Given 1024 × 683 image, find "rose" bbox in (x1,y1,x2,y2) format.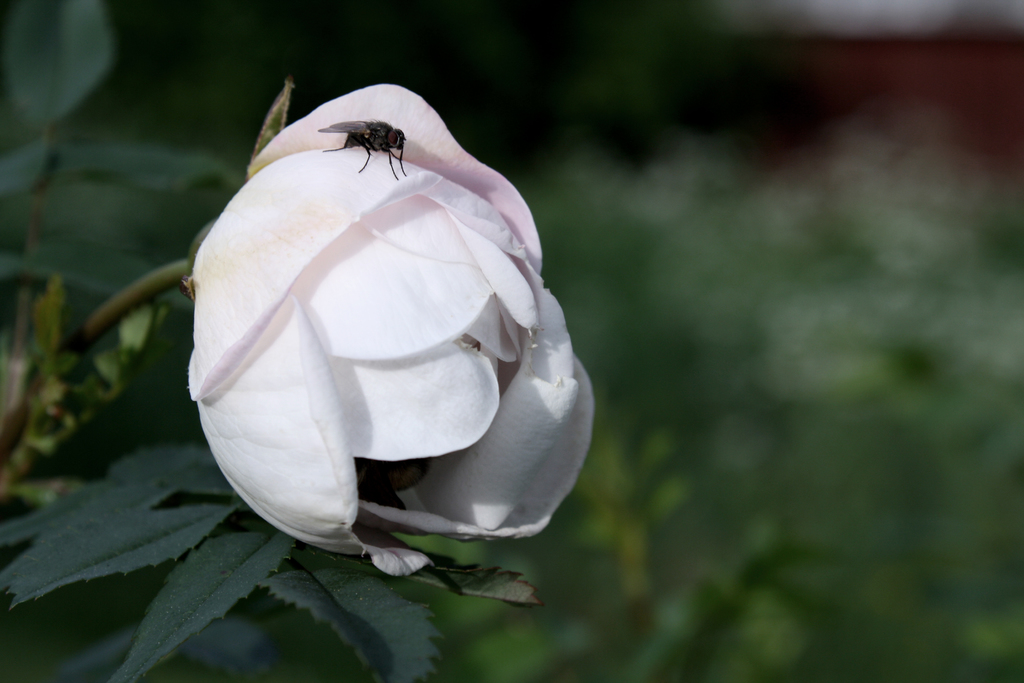
(188,80,596,580).
